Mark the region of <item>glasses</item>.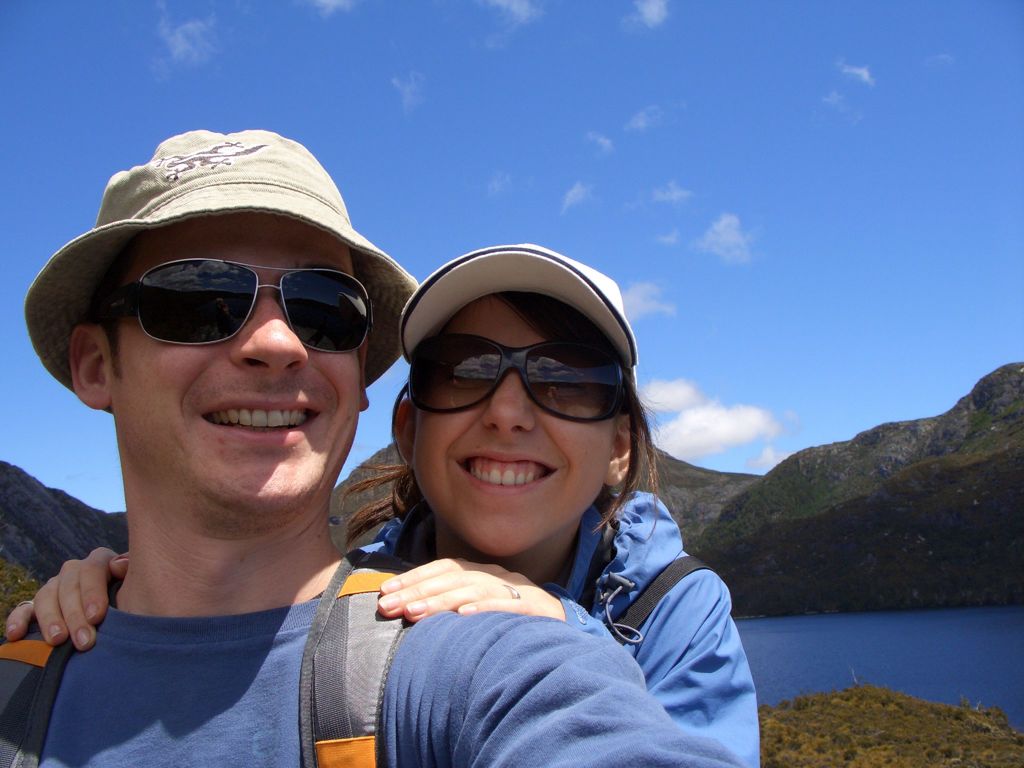
Region: Rect(67, 249, 404, 362).
